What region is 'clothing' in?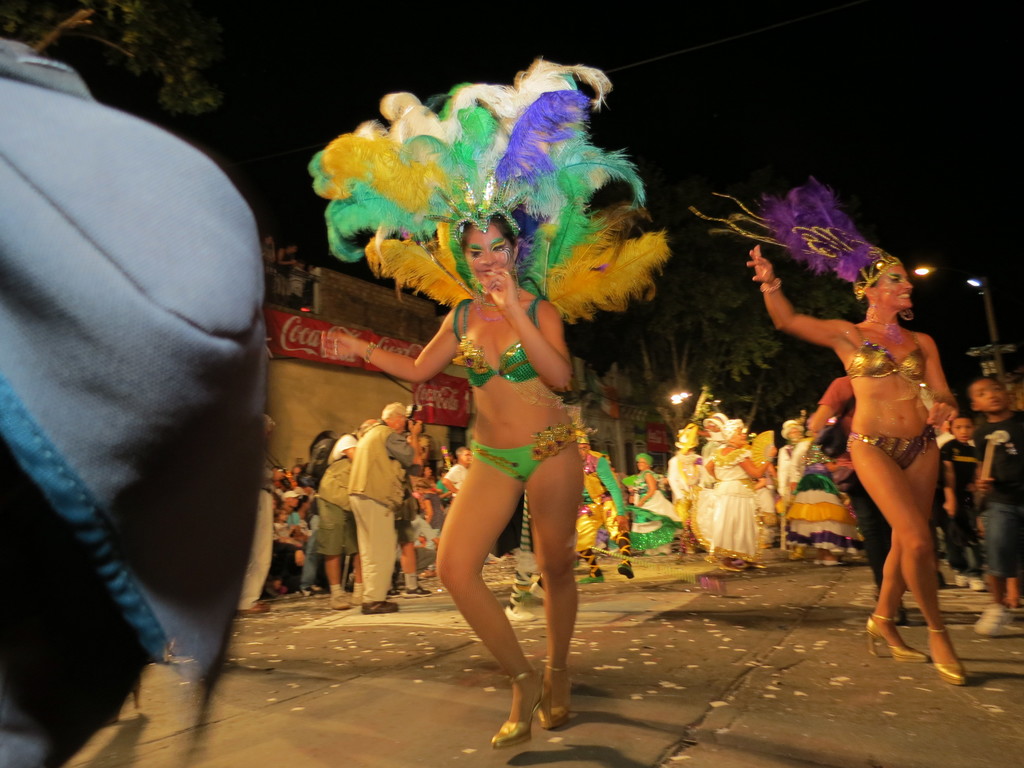
left=456, top=296, right=547, bottom=383.
